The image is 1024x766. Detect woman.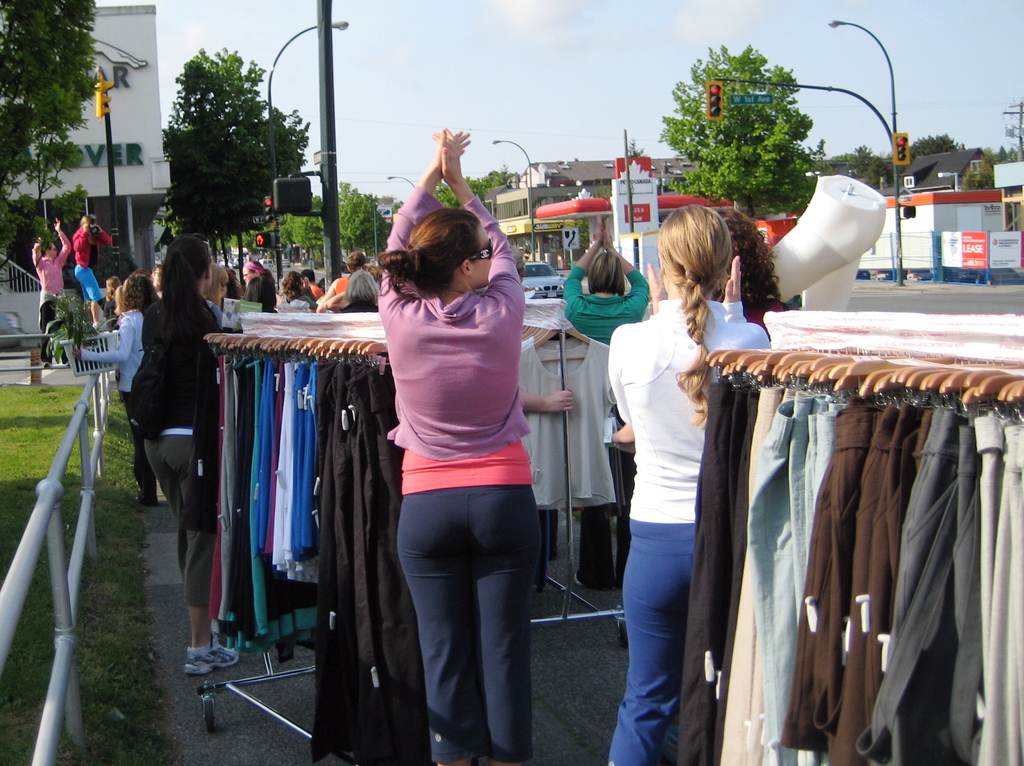
Detection: detection(607, 202, 770, 765).
